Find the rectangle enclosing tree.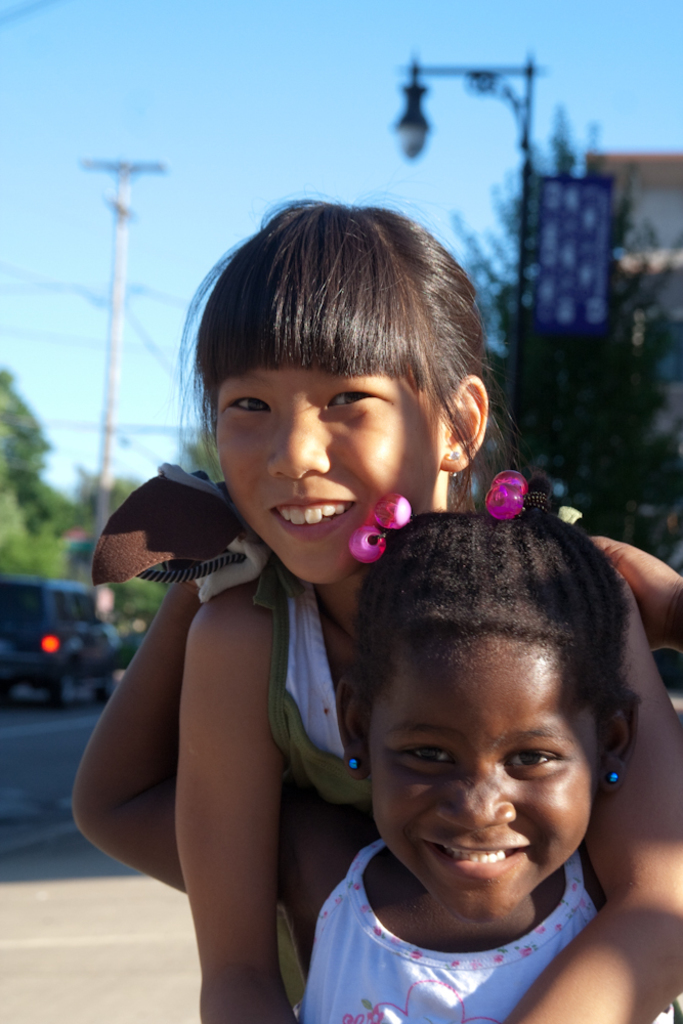
locate(39, 469, 165, 639).
